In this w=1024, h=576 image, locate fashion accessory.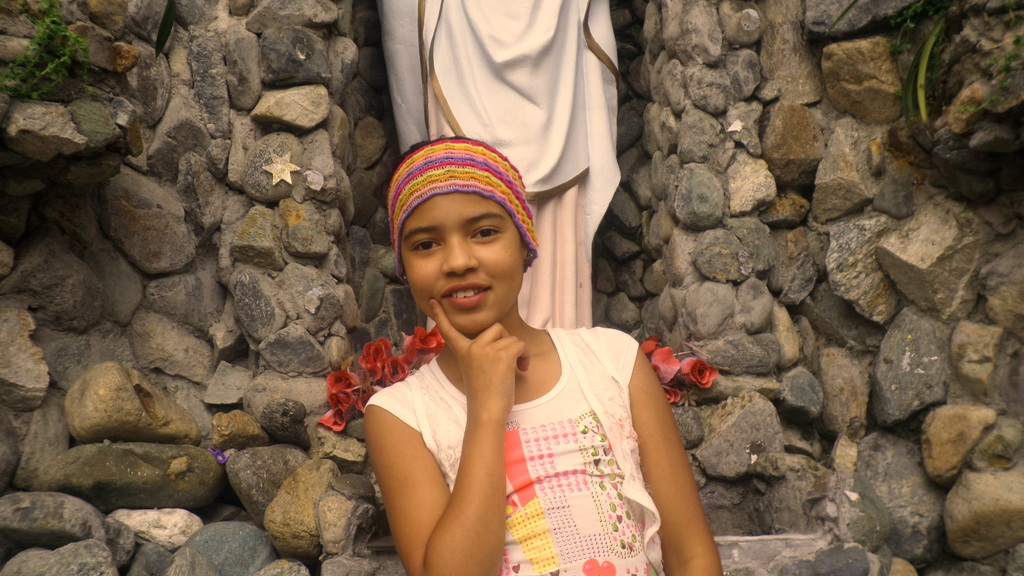
Bounding box: x1=524, y1=246, x2=539, y2=263.
